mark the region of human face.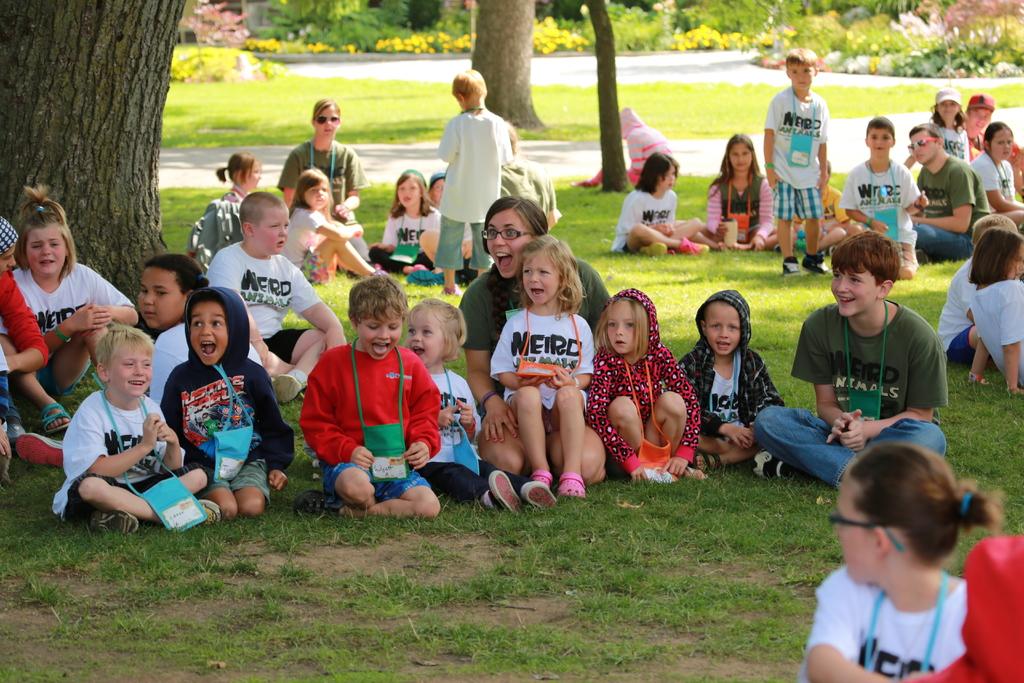
Region: l=486, t=218, r=533, b=283.
